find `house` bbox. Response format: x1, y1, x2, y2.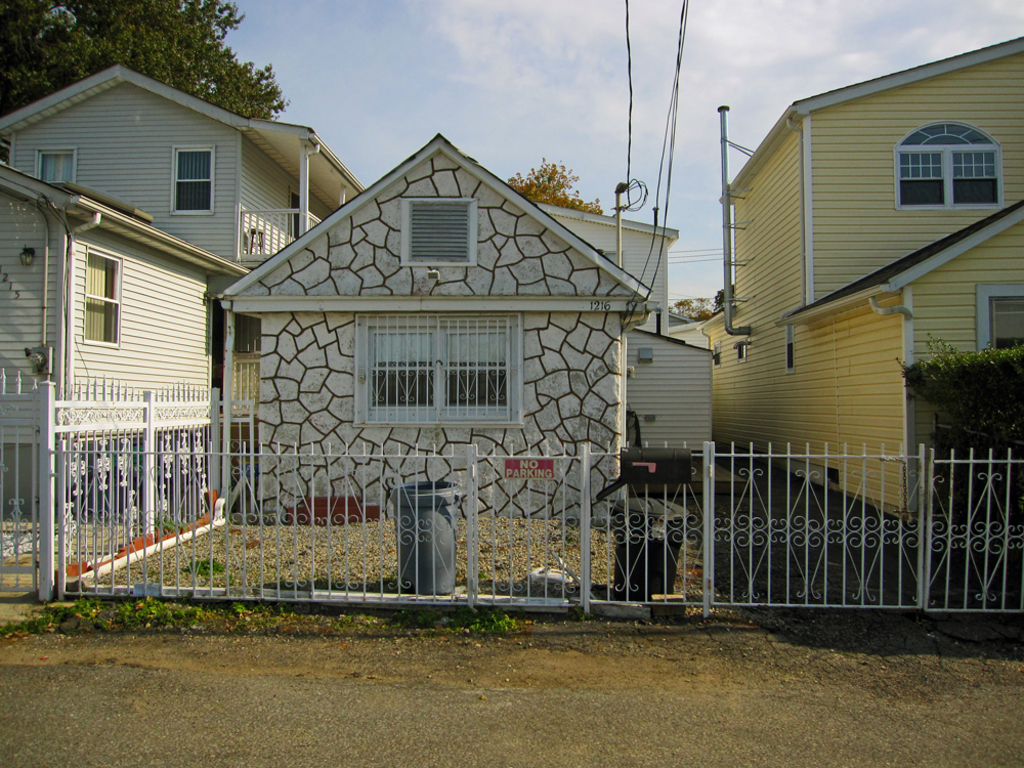
697, 33, 1023, 573.
